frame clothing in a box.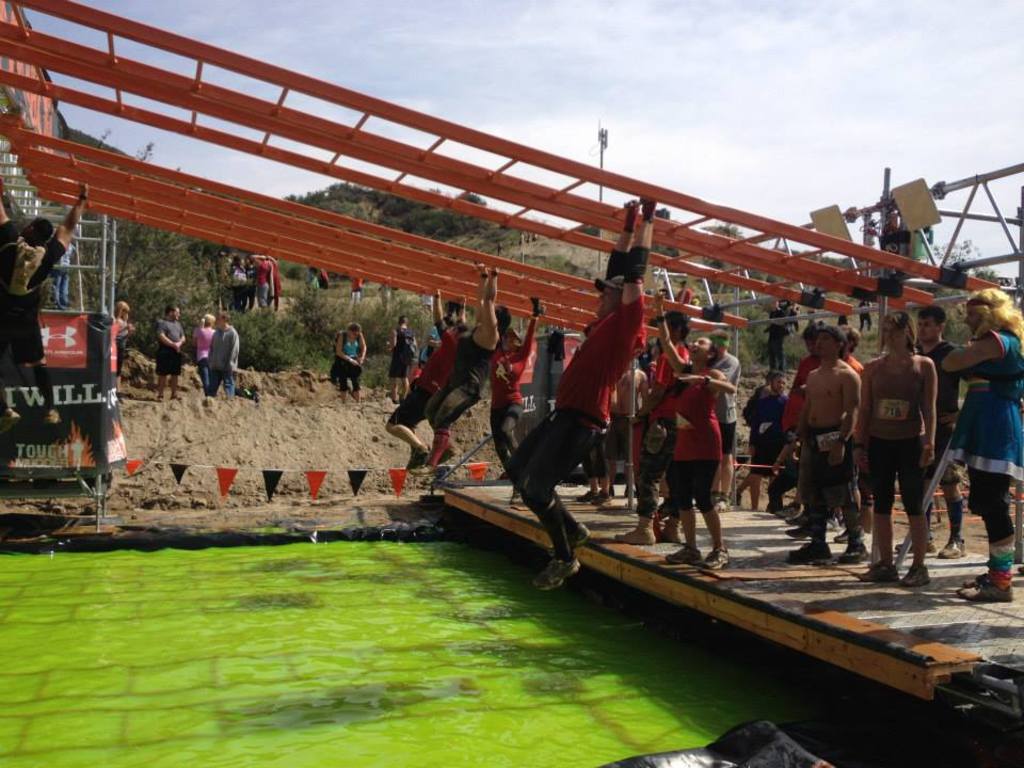
<bbox>0, 238, 69, 367</bbox>.
